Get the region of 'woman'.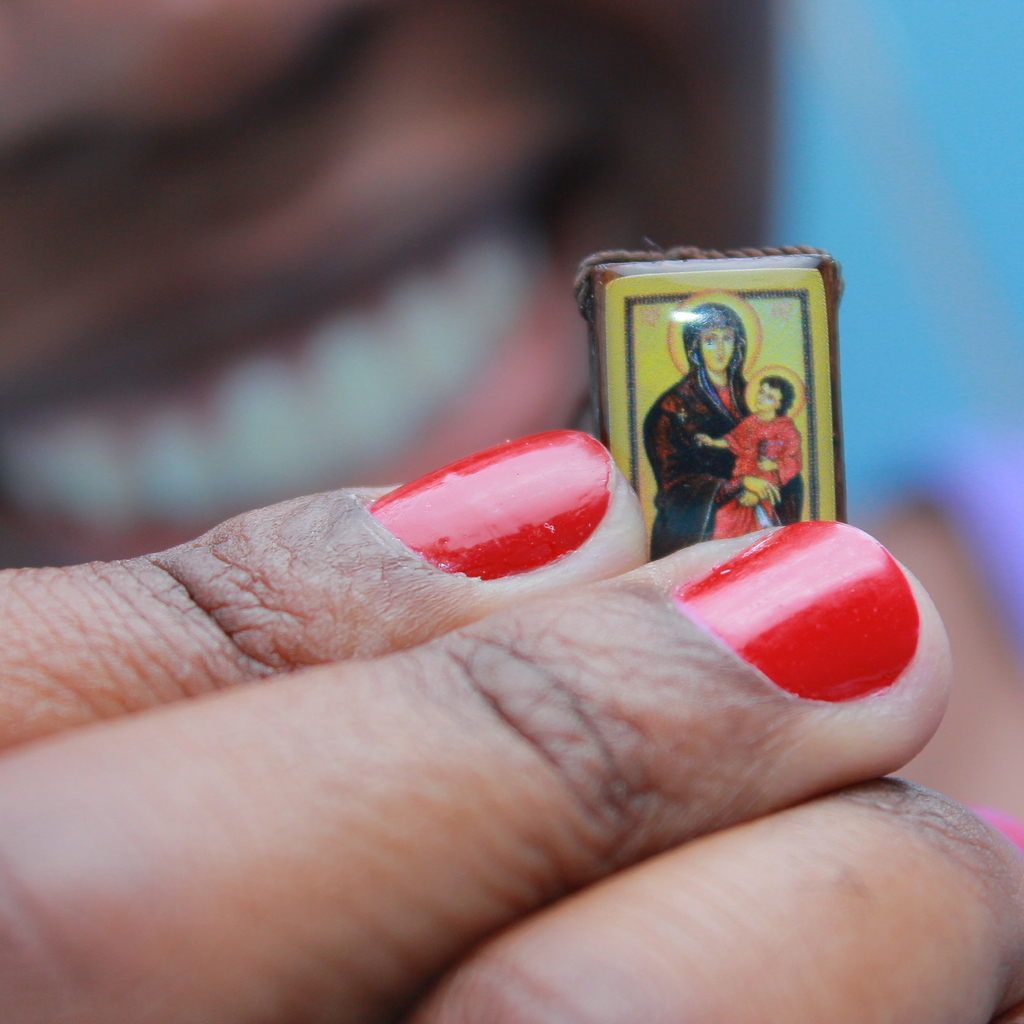
bbox(641, 305, 808, 561).
